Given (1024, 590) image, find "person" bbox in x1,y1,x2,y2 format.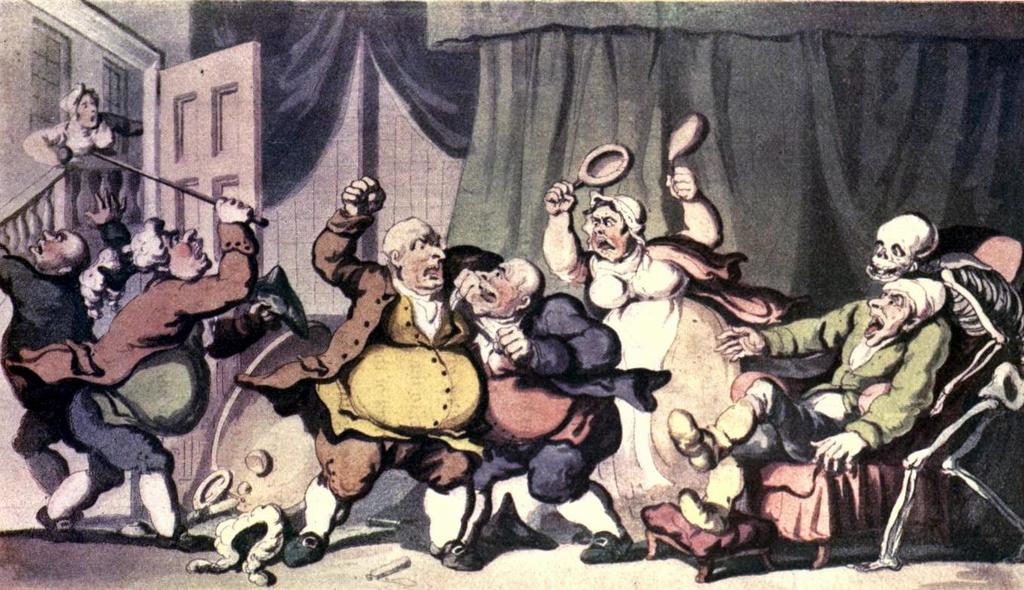
540,167,801,545.
